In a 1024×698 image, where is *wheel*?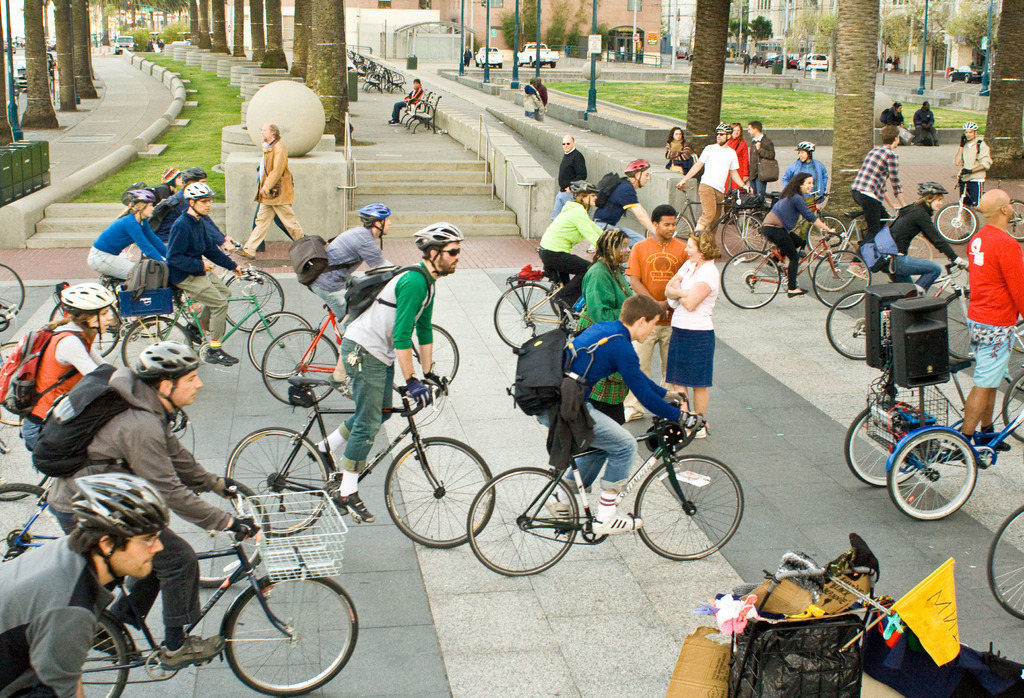
<region>221, 568, 360, 697</region>.
